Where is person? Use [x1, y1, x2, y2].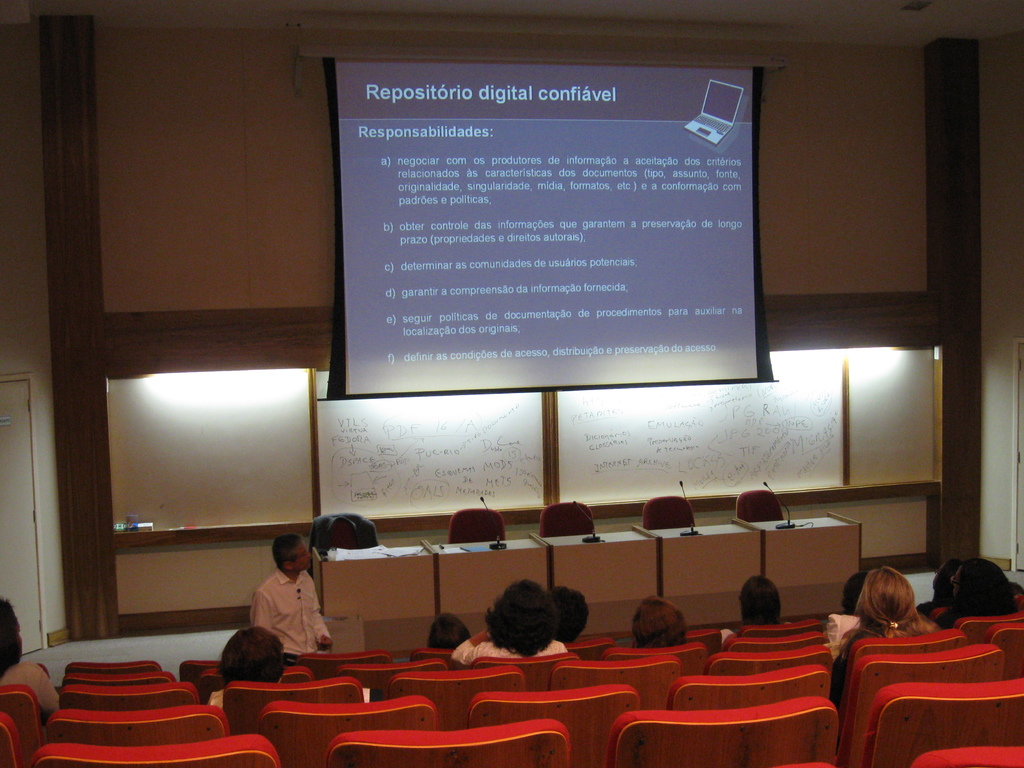
[0, 597, 61, 717].
